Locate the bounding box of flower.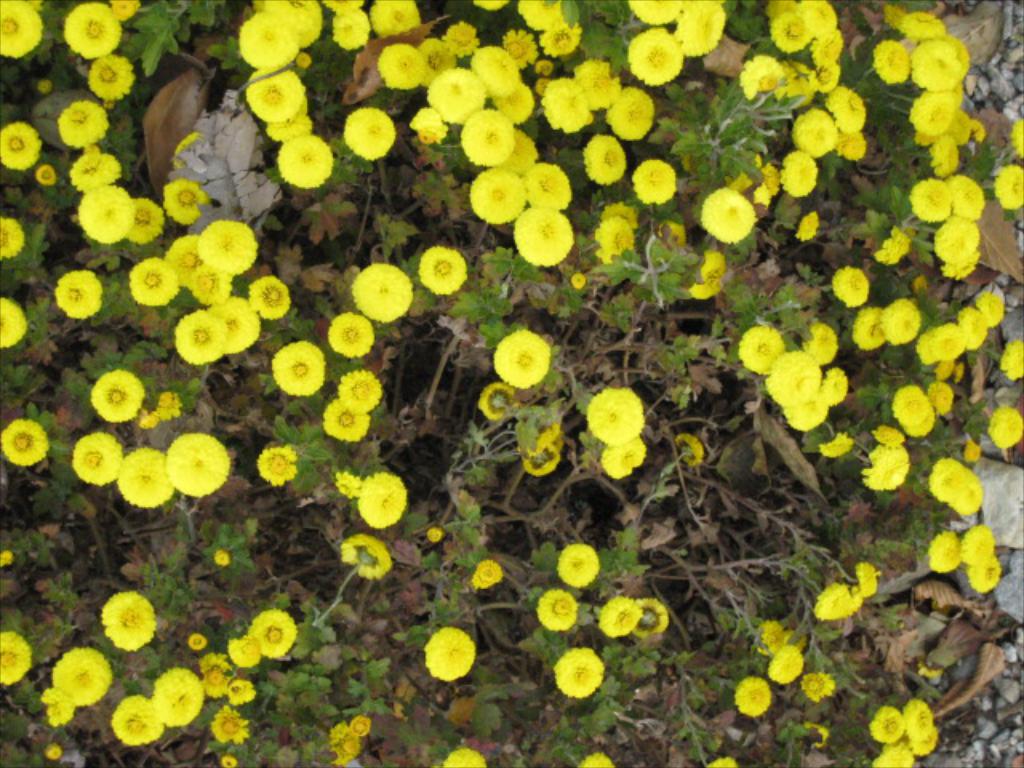
Bounding box: left=133, top=200, right=170, bottom=245.
